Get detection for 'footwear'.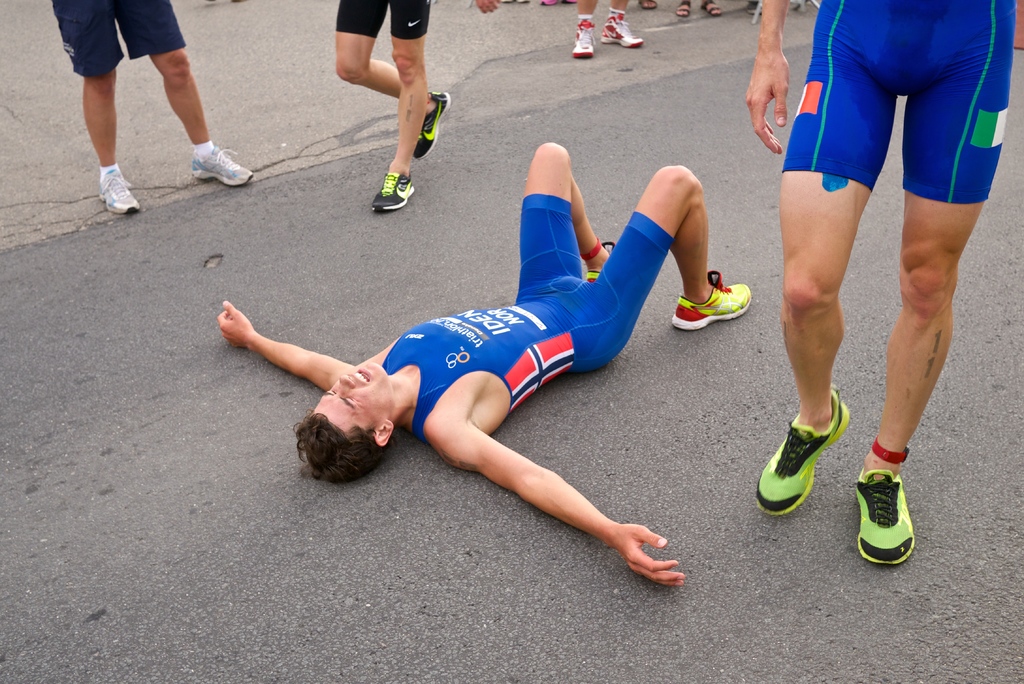
Detection: [left=538, top=0, right=559, bottom=12].
